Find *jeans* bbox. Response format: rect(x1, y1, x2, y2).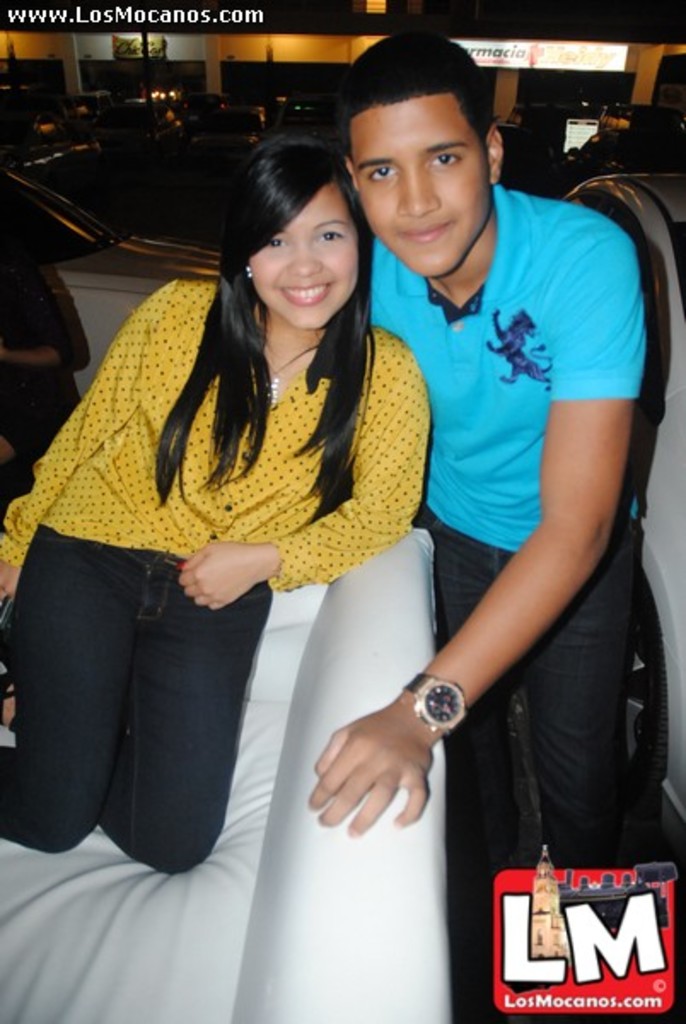
rect(421, 505, 628, 1005).
